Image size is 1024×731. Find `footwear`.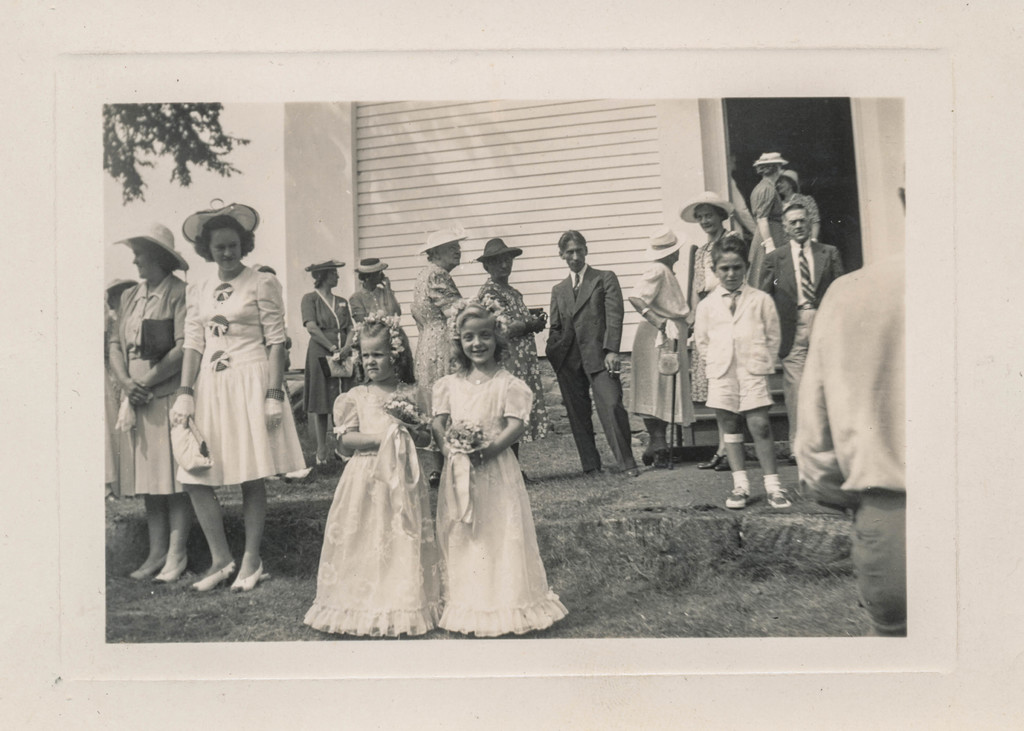
box(716, 458, 728, 469).
